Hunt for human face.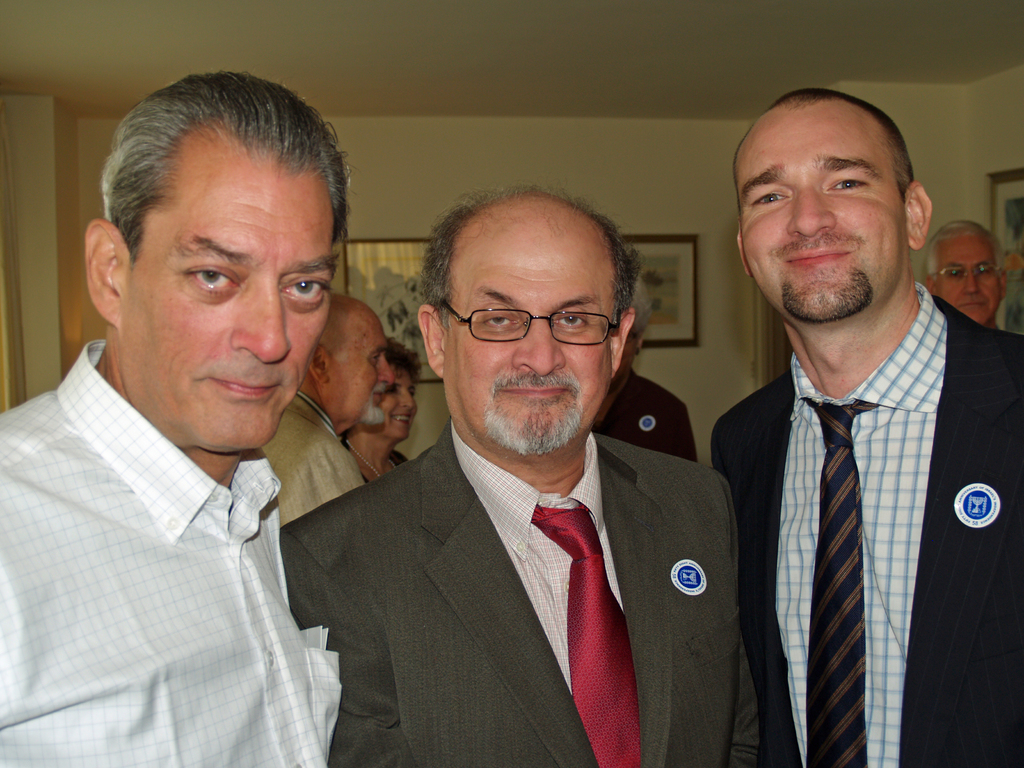
Hunted down at left=936, top=236, right=1002, bottom=329.
